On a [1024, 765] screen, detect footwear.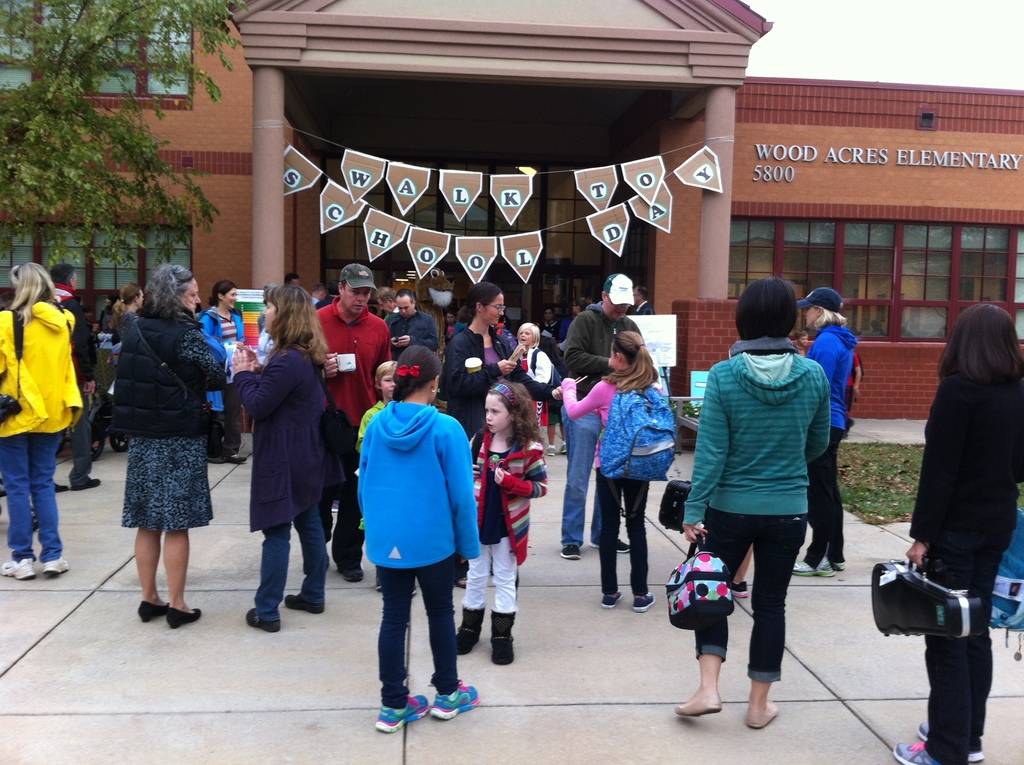
<region>791, 556, 831, 578</region>.
